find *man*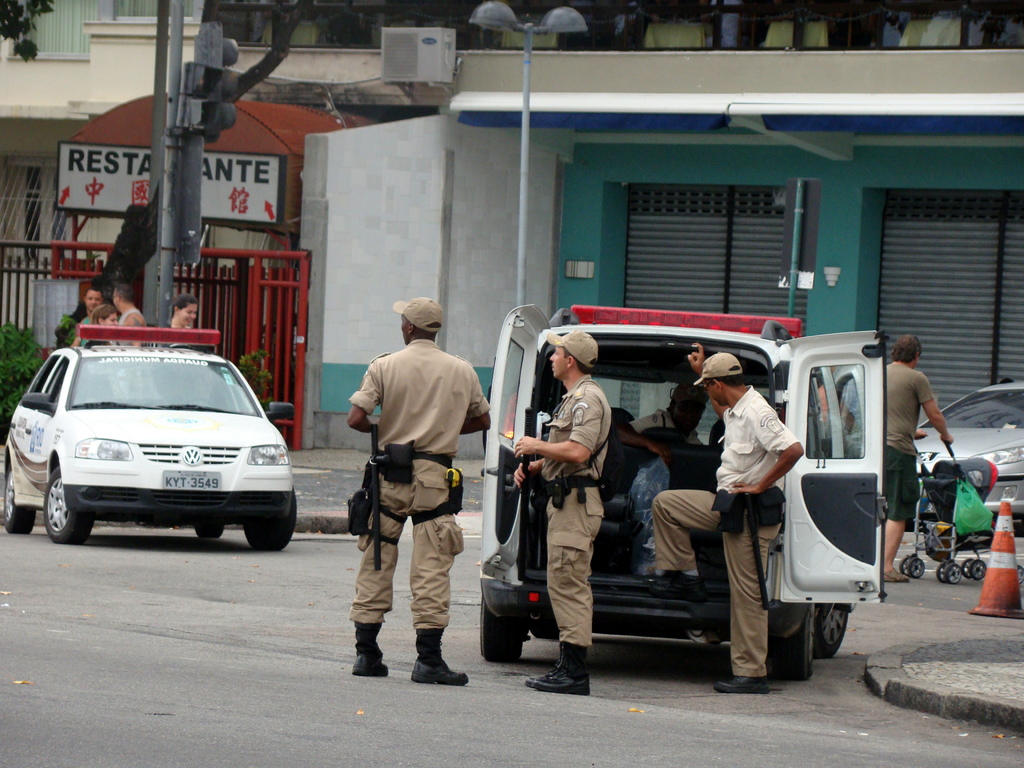
bbox=[618, 378, 708, 458]
